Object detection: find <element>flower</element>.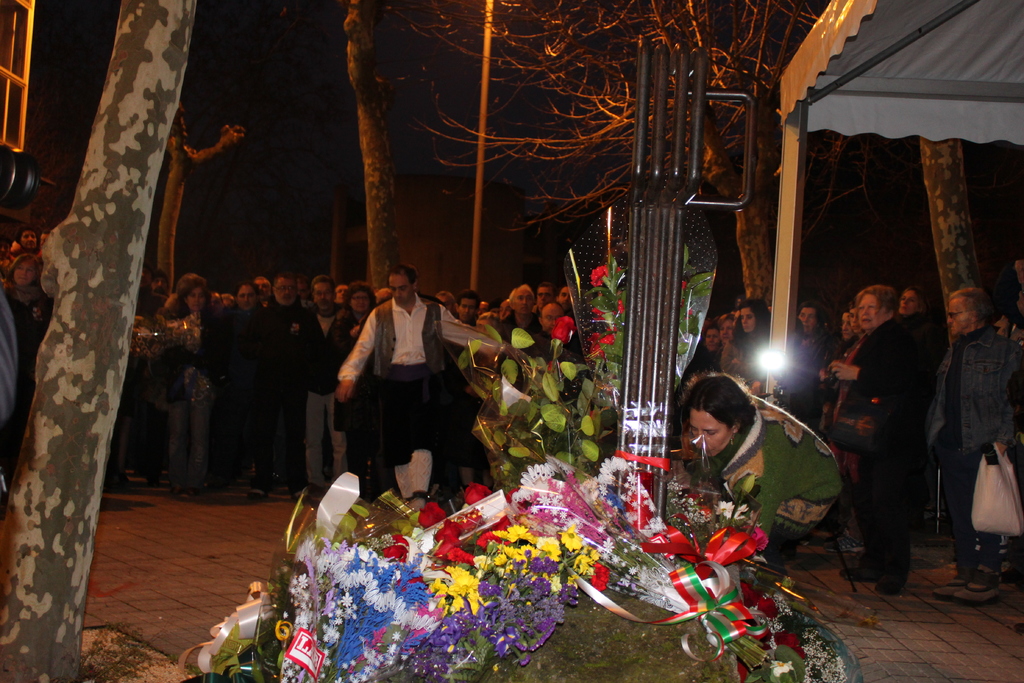
Rect(588, 334, 609, 356).
